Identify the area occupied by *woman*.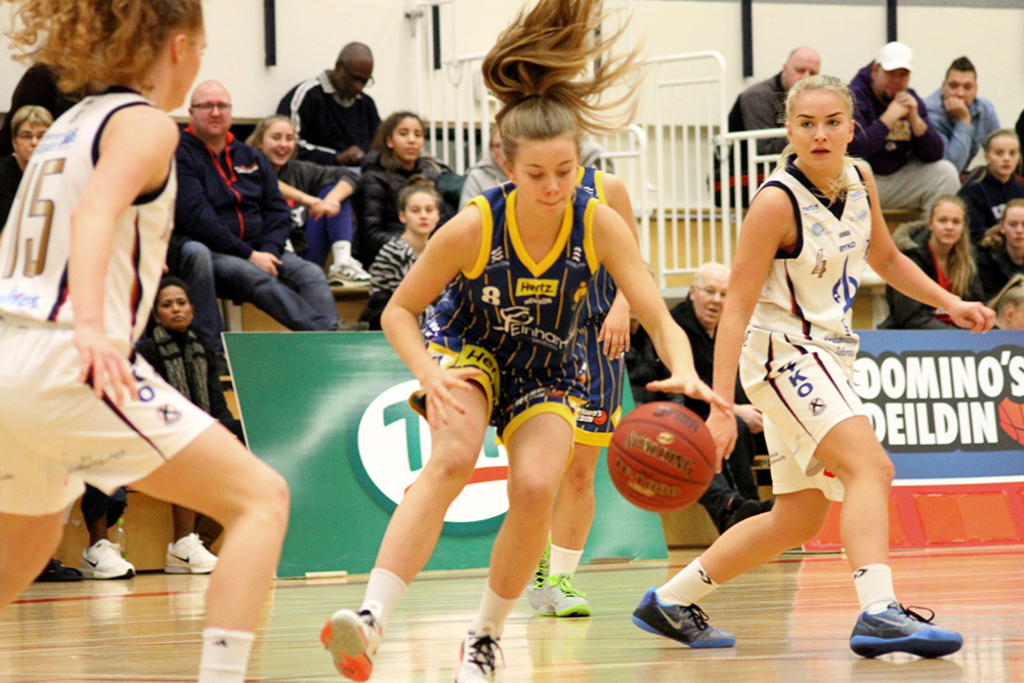
Area: box(979, 273, 1023, 345).
